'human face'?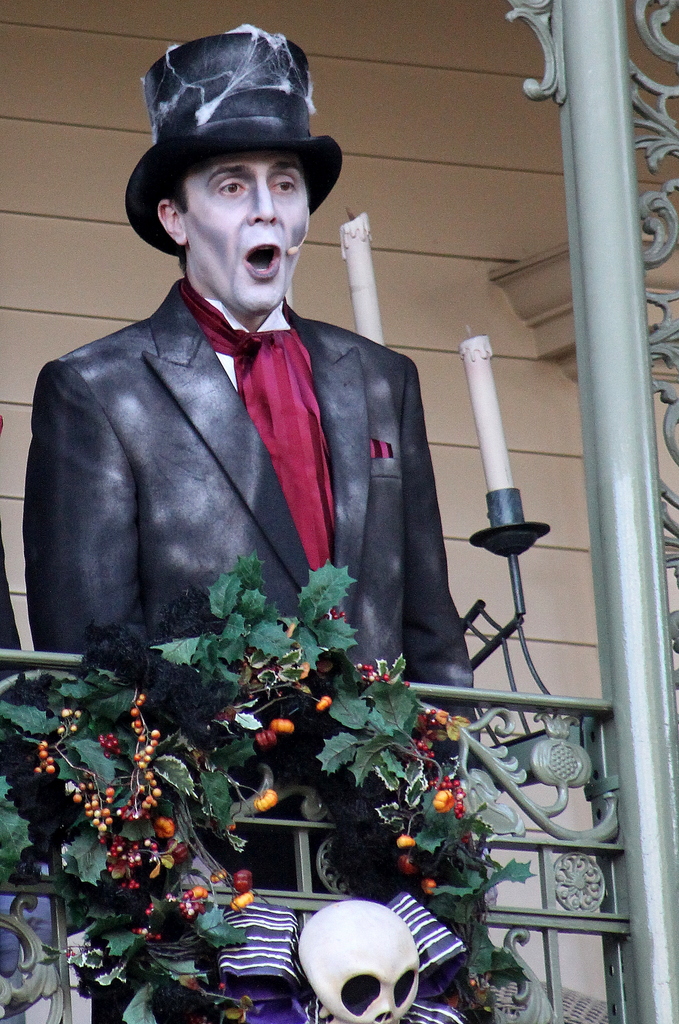
[left=179, top=150, right=310, bottom=311]
